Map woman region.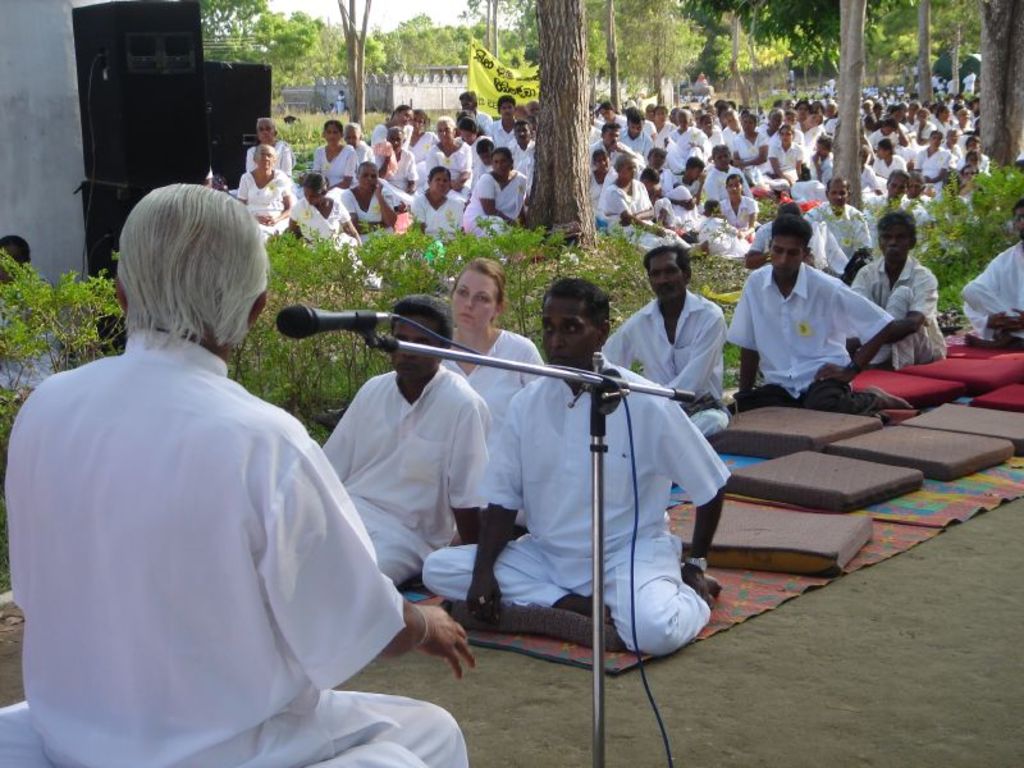
Mapped to [x1=603, y1=157, x2=685, y2=253].
